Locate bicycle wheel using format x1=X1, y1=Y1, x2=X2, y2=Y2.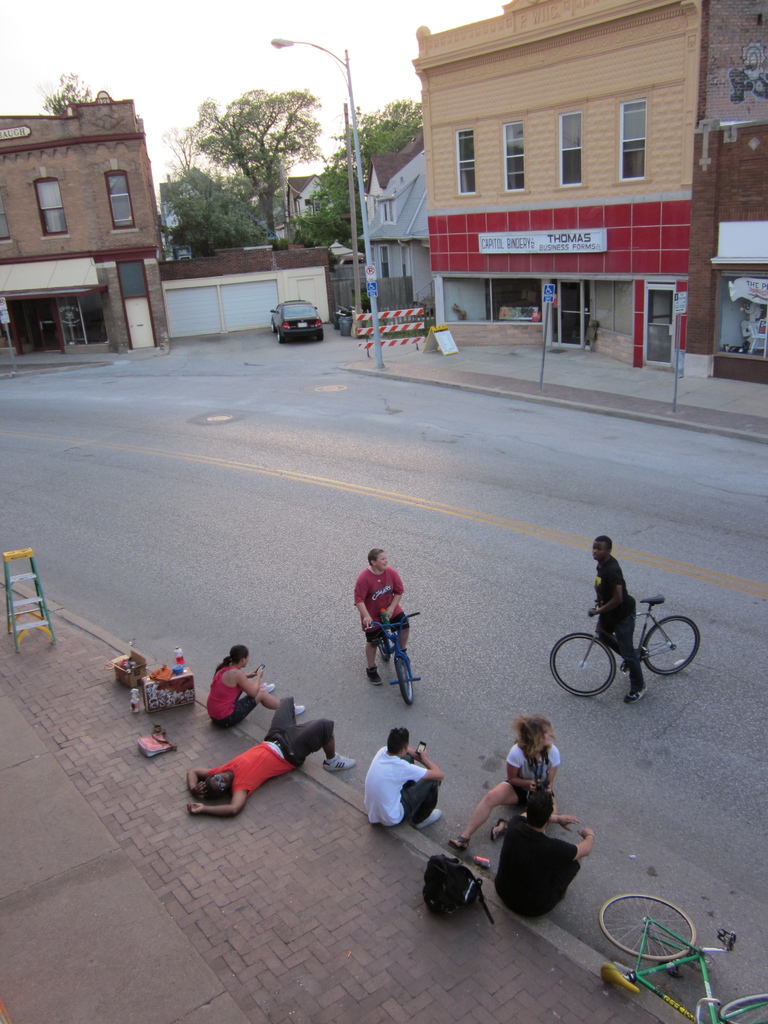
x1=599, y1=892, x2=697, y2=964.
